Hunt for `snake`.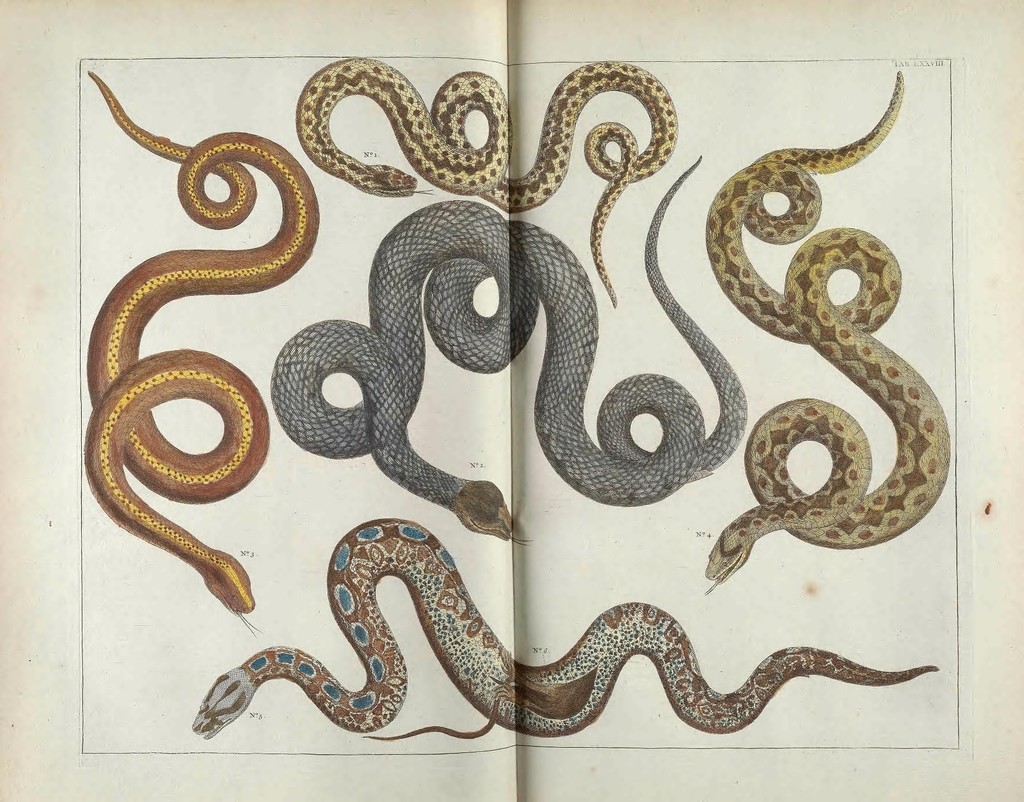
Hunted down at box=[269, 158, 749, 549].
